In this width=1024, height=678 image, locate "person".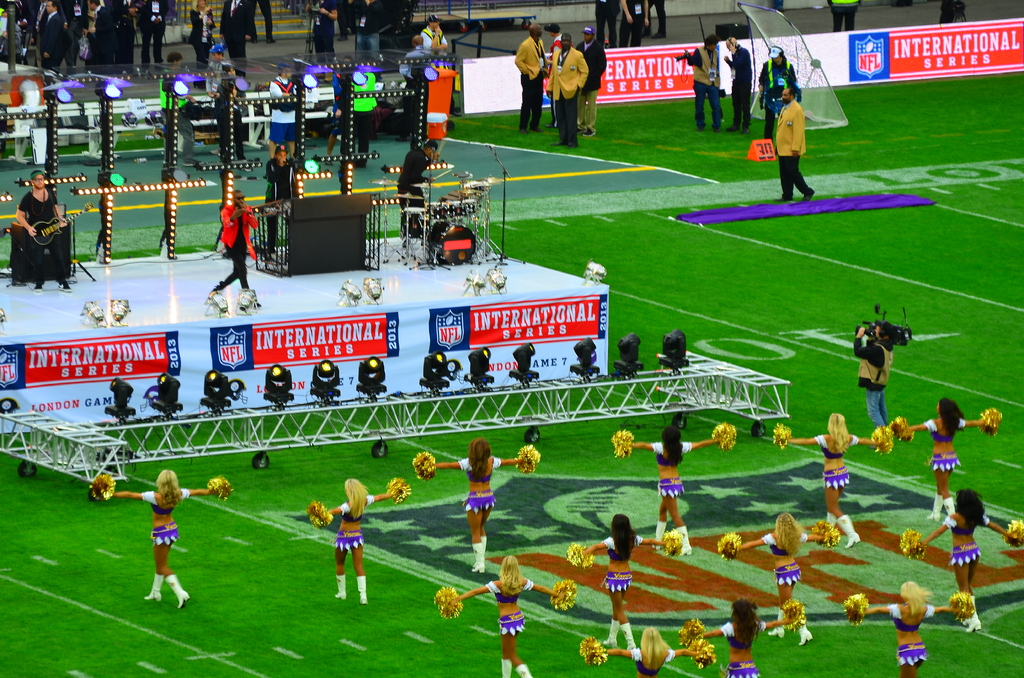
Bounding box: region(700, 599, 793, 677).
